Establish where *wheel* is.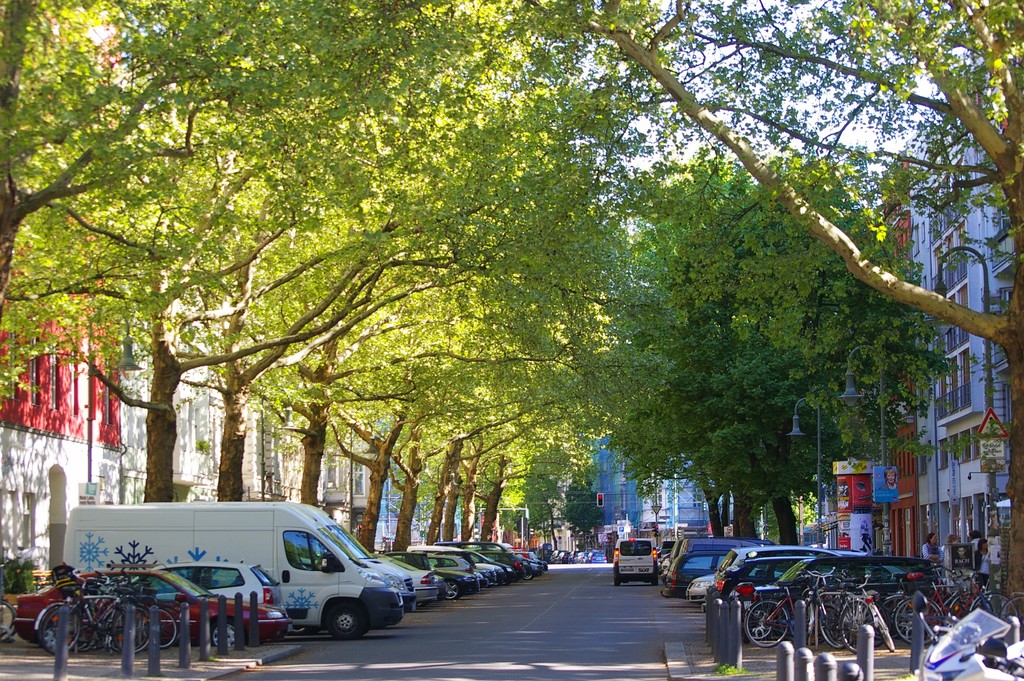
Established at <region>614, 571, 620, 584</region>.
